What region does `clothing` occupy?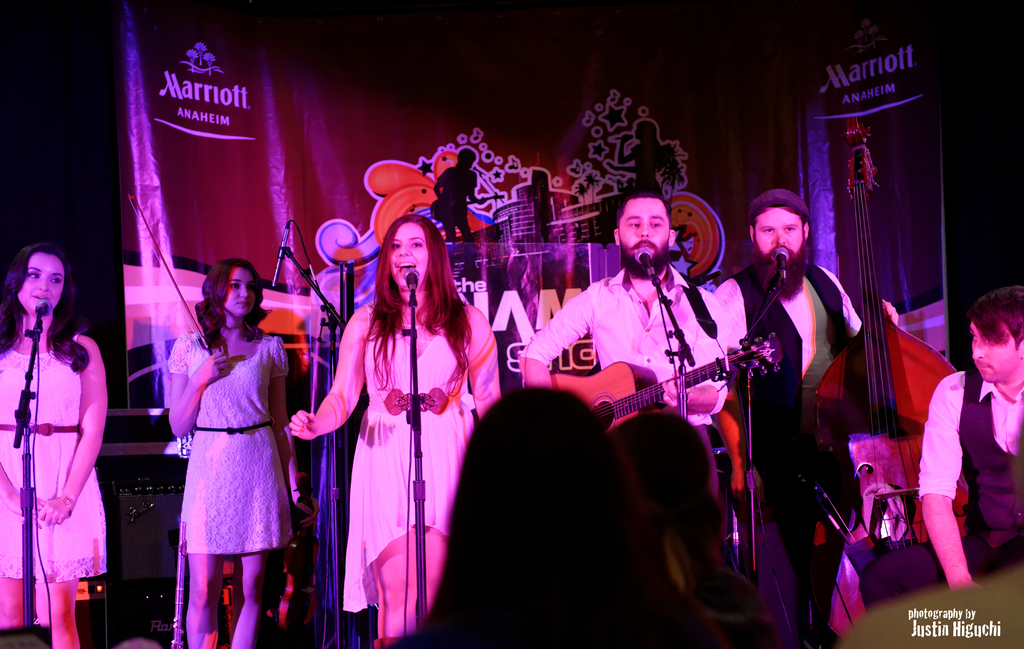
<bbox>860, 365, 1023, 609</bbox>.
